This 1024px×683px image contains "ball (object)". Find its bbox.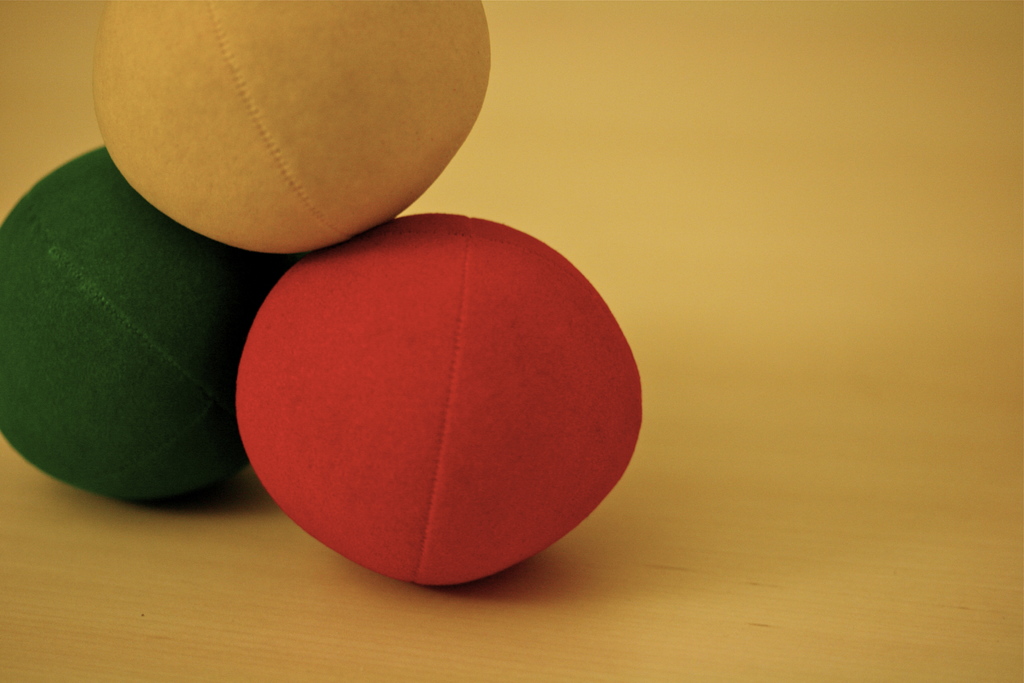
0 151 293 500.
